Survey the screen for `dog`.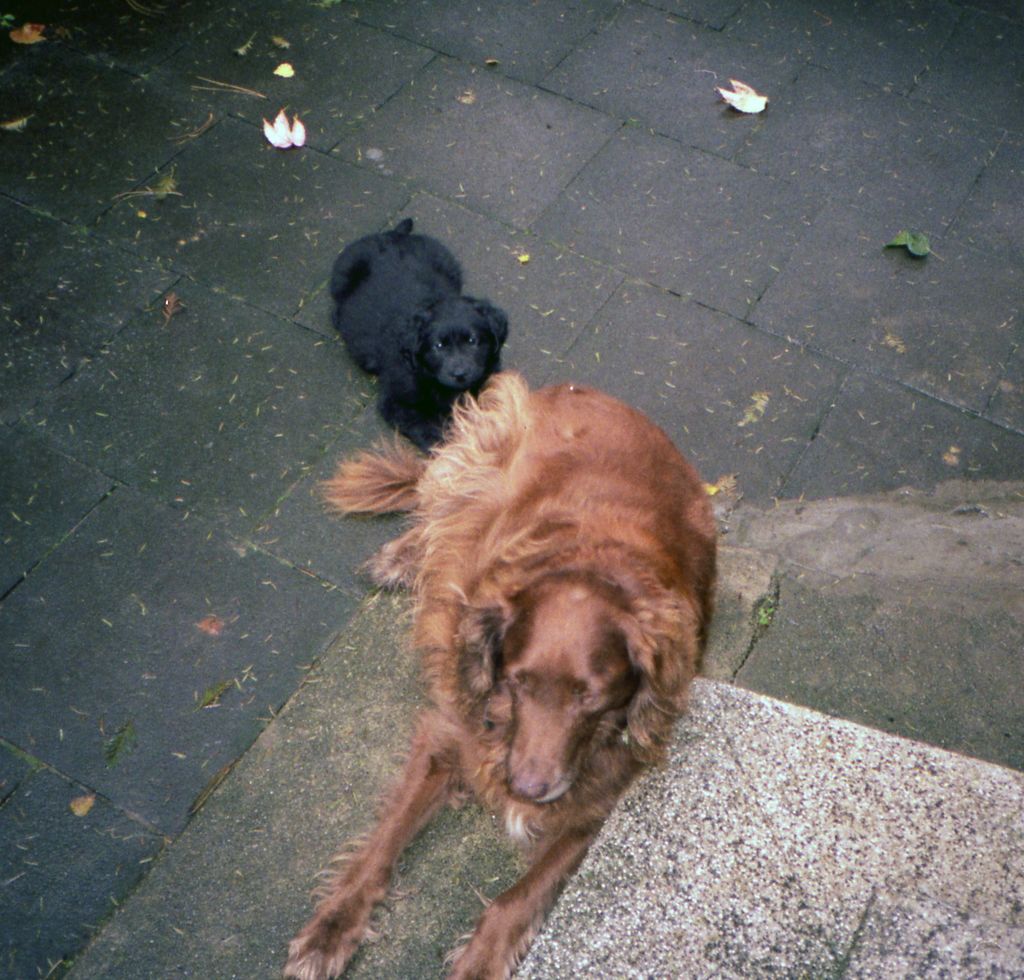
Survey found: (282, 371, 716, 979).
